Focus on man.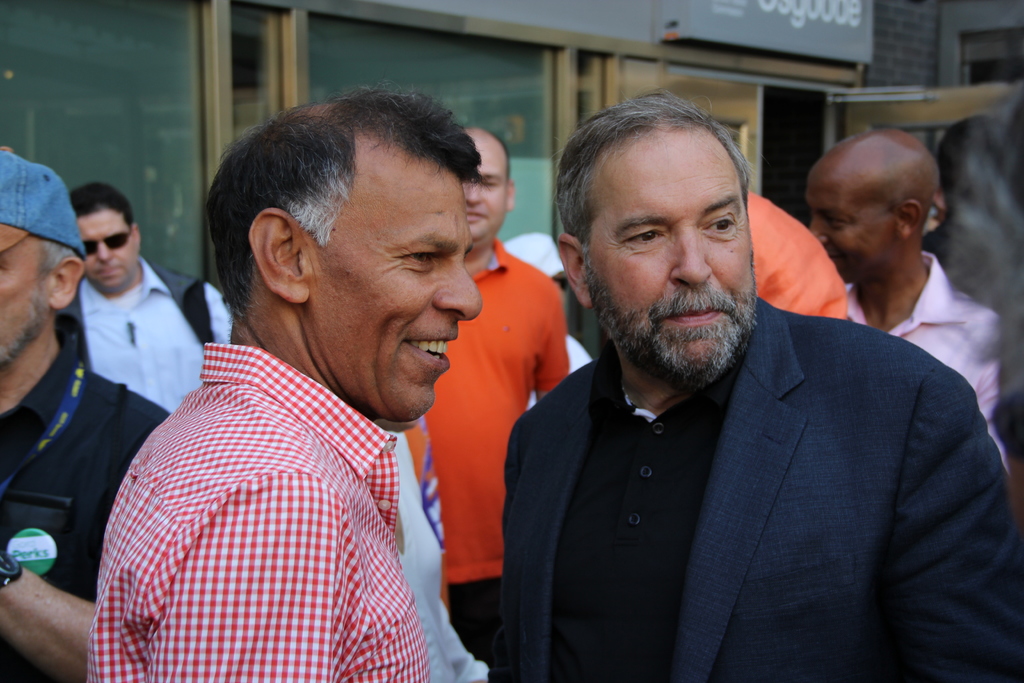
Focused at 504:88:1023:682.
